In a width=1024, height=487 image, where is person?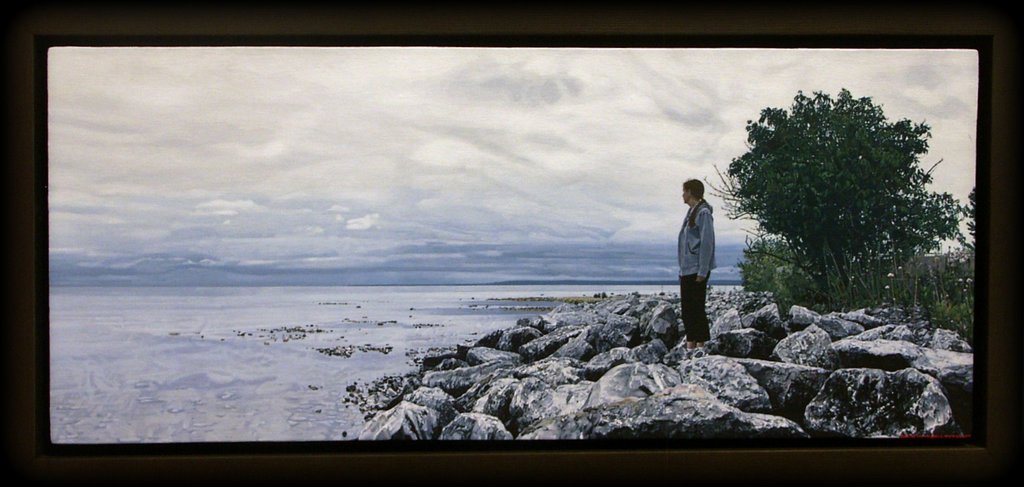
pyautogui.locateOnScreen(668, 177, 723, 344).
